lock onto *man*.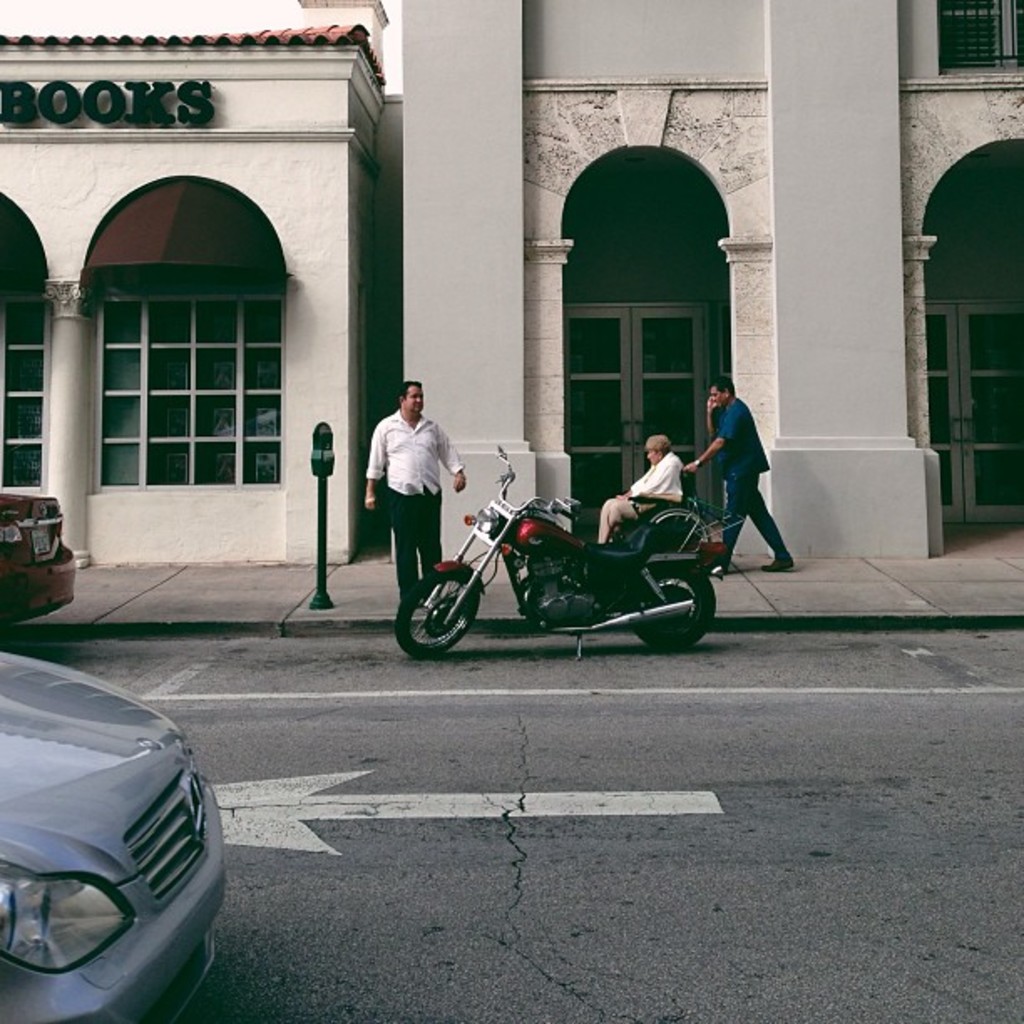
Locked: box=[683, 378, 796, 567].
